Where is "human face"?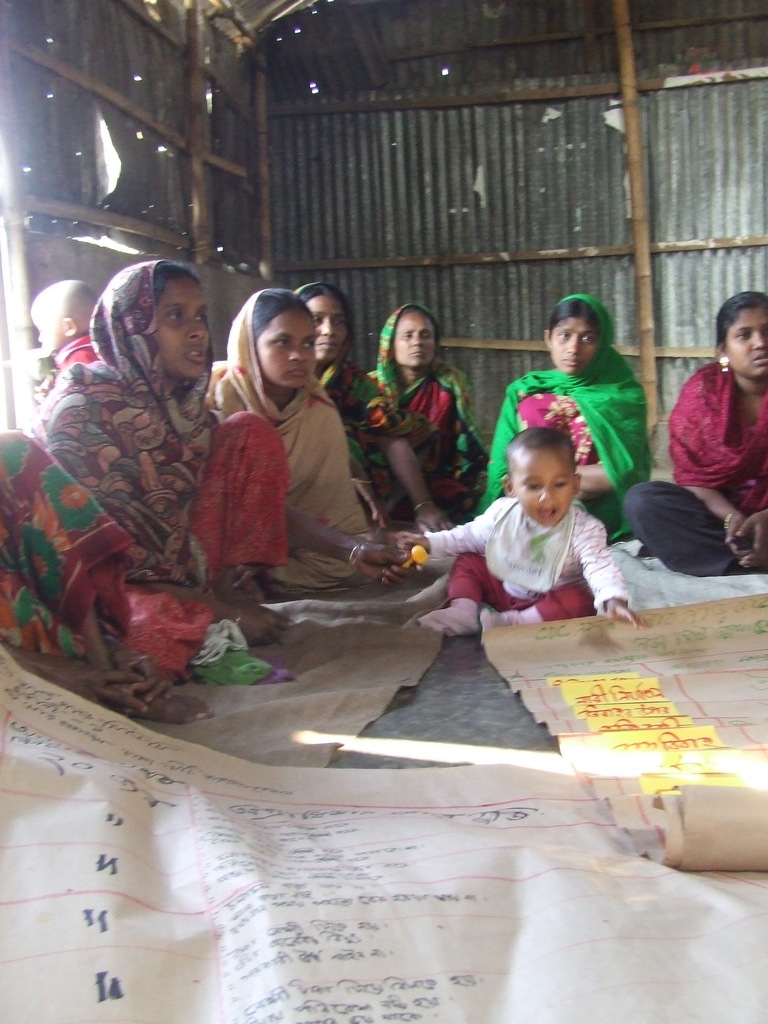
bbox=(154, 277, 206, 378).
